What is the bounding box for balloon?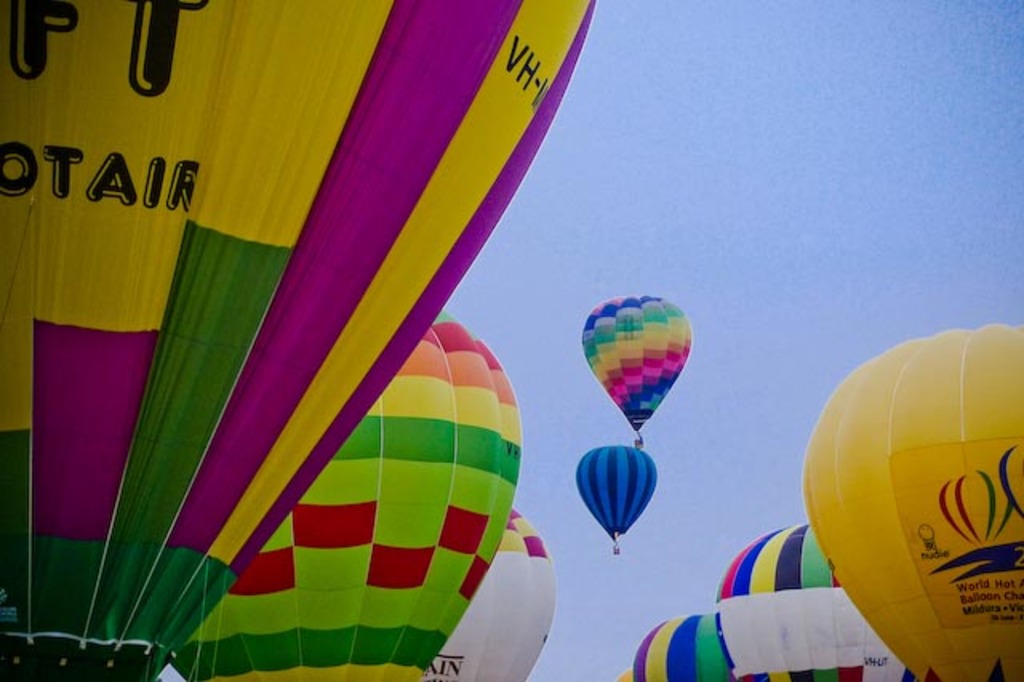
rect(707, 520, 918, 680).
